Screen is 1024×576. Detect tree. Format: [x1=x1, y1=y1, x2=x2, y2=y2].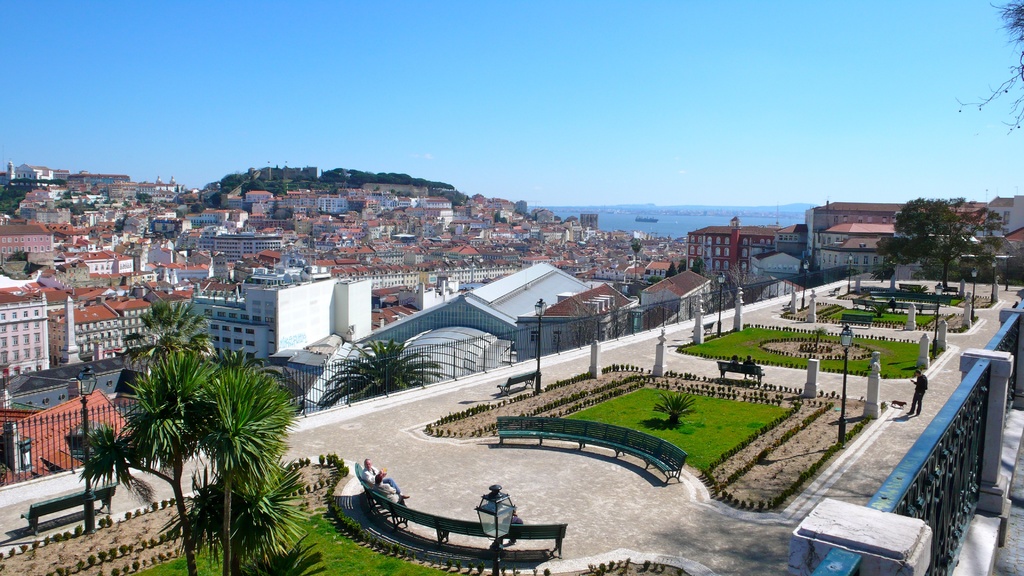
[x1=6, y1=246, x2=31, y2=266].
